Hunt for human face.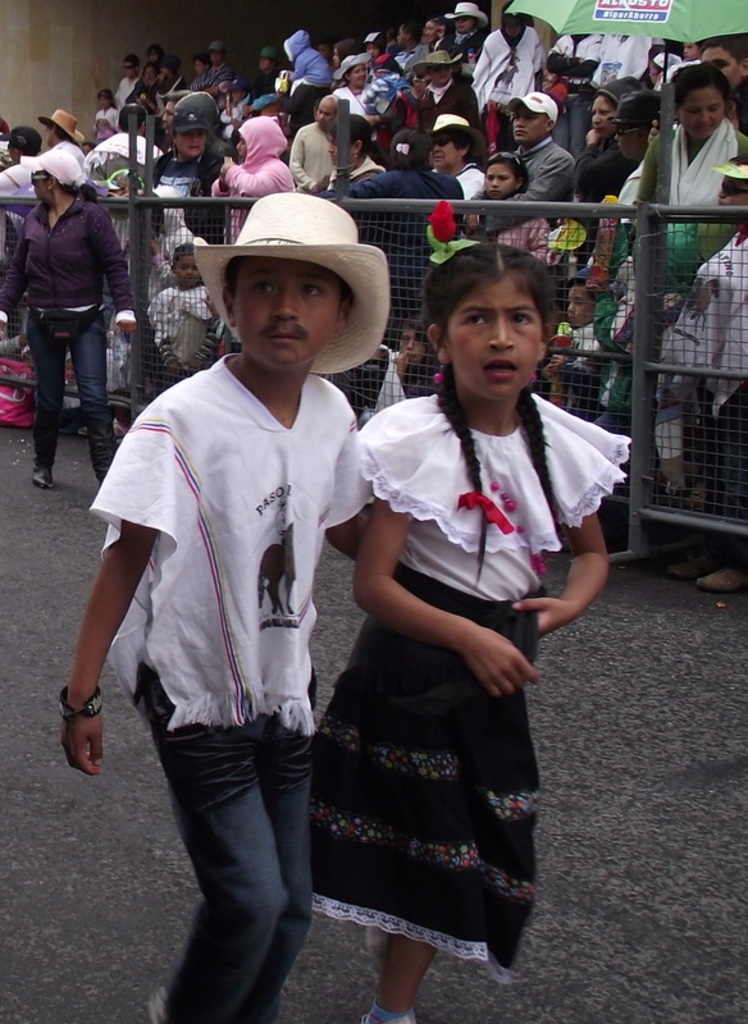
Hunted down at Rect(347, 67, 373, 87).
